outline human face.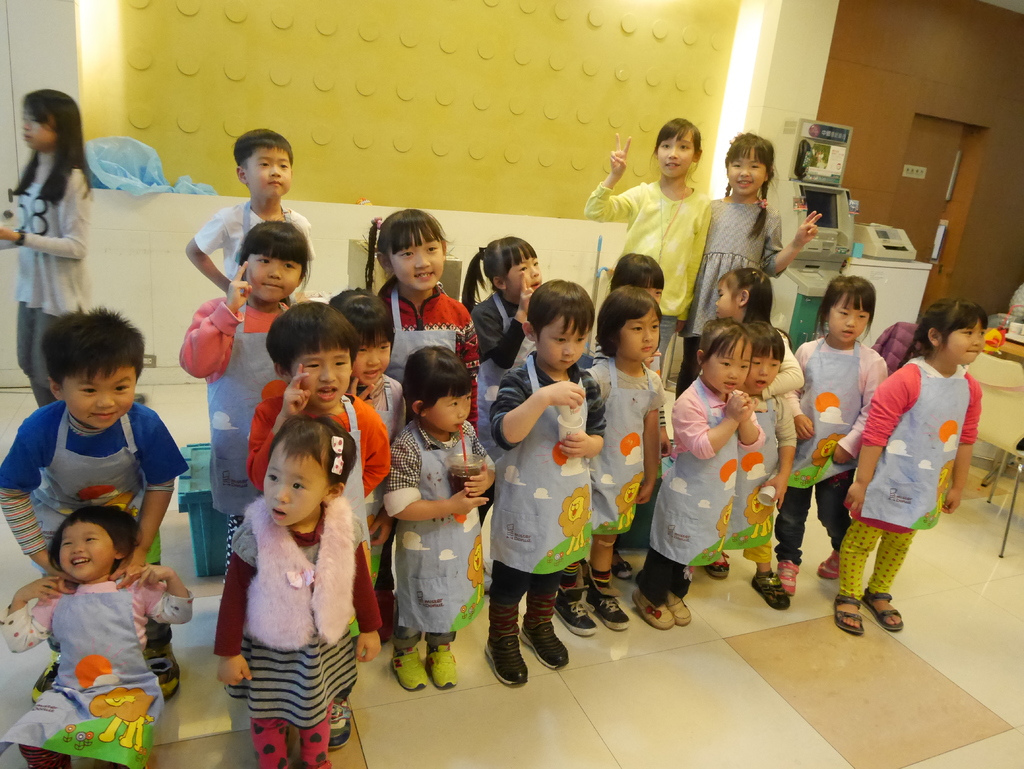
Outline: region(503, 257, 541, 300).
